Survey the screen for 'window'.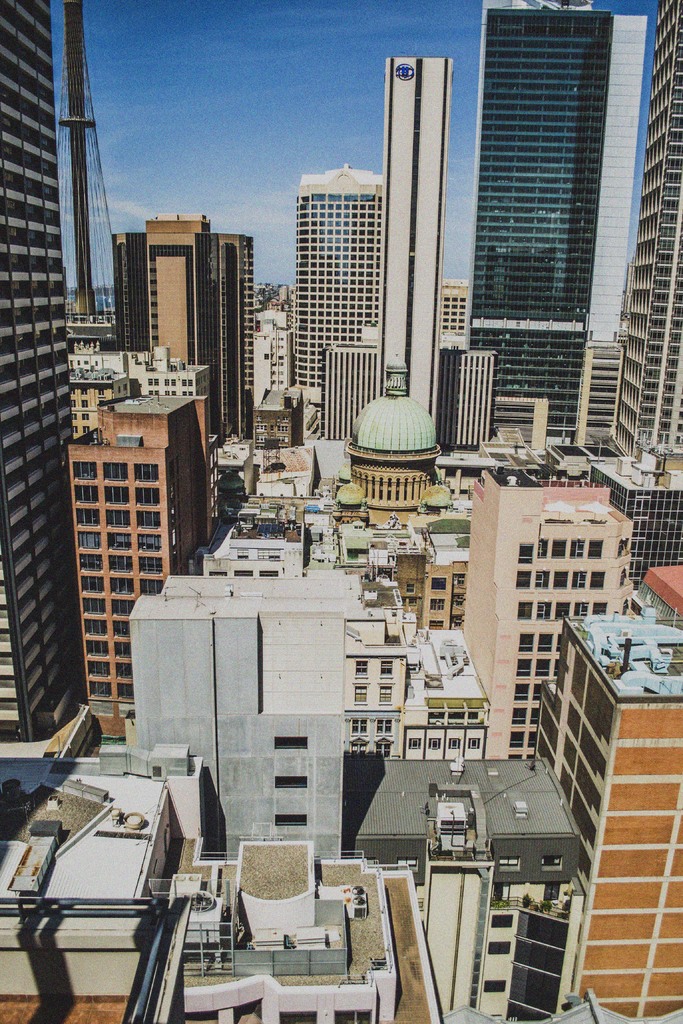
Survey found: [x1=549, y1=541, x2=563, y2=559].
